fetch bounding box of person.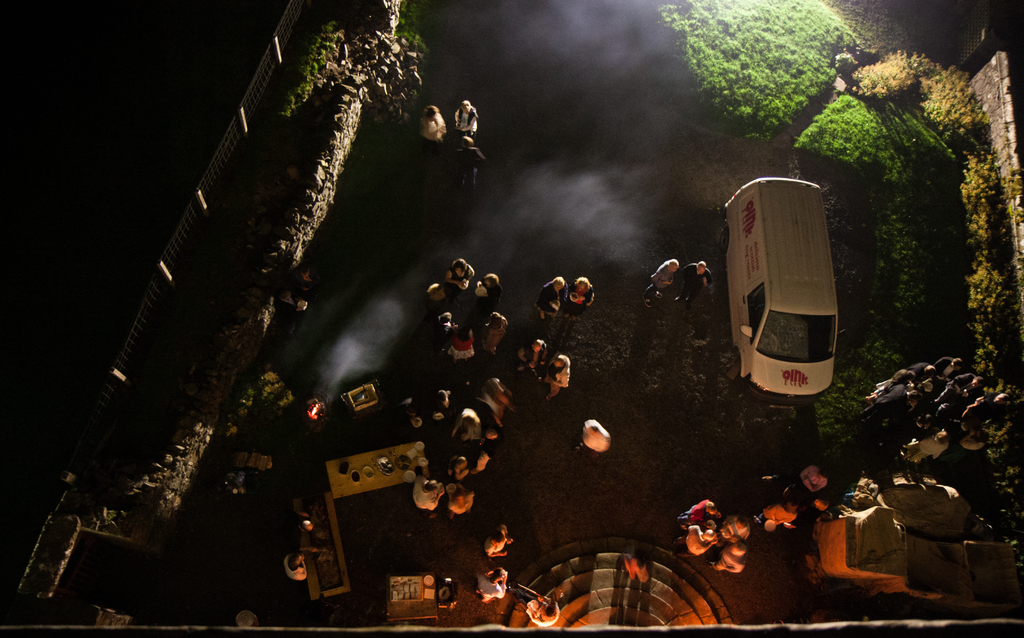
Bbox: [722, 517, 751, 537].
